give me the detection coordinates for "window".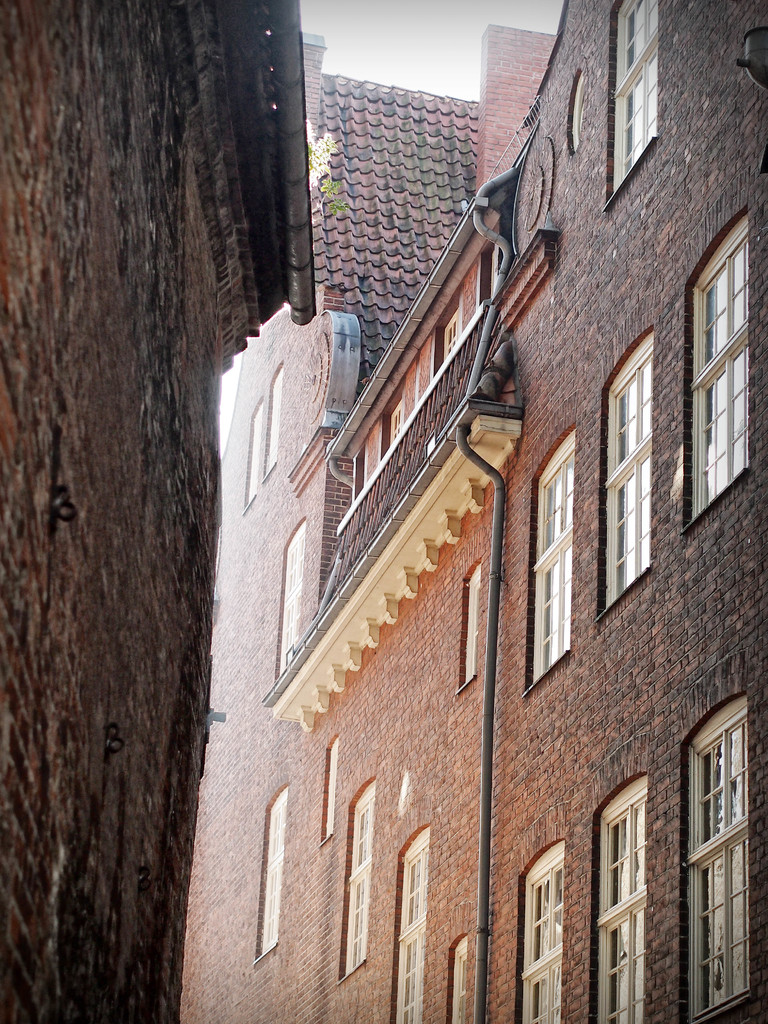
Rect(596, 330, 653, 627).
